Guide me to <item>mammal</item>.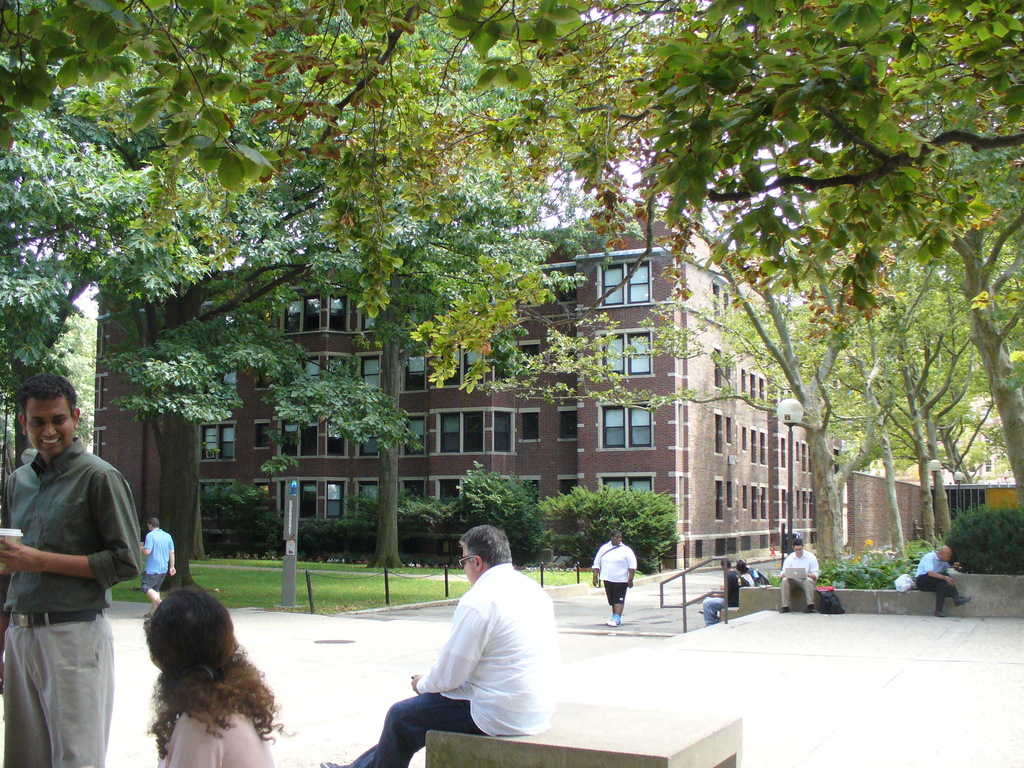
Guidance: 592 529 639 623.
